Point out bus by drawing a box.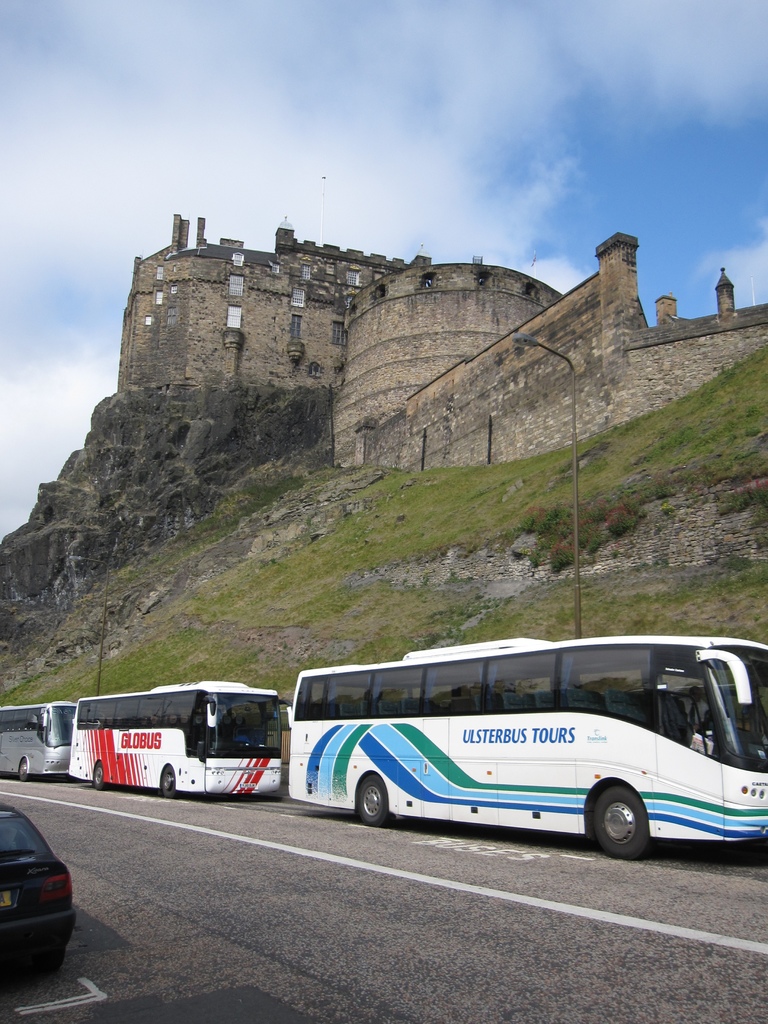
bbox=(282, 630, 767, 858).
